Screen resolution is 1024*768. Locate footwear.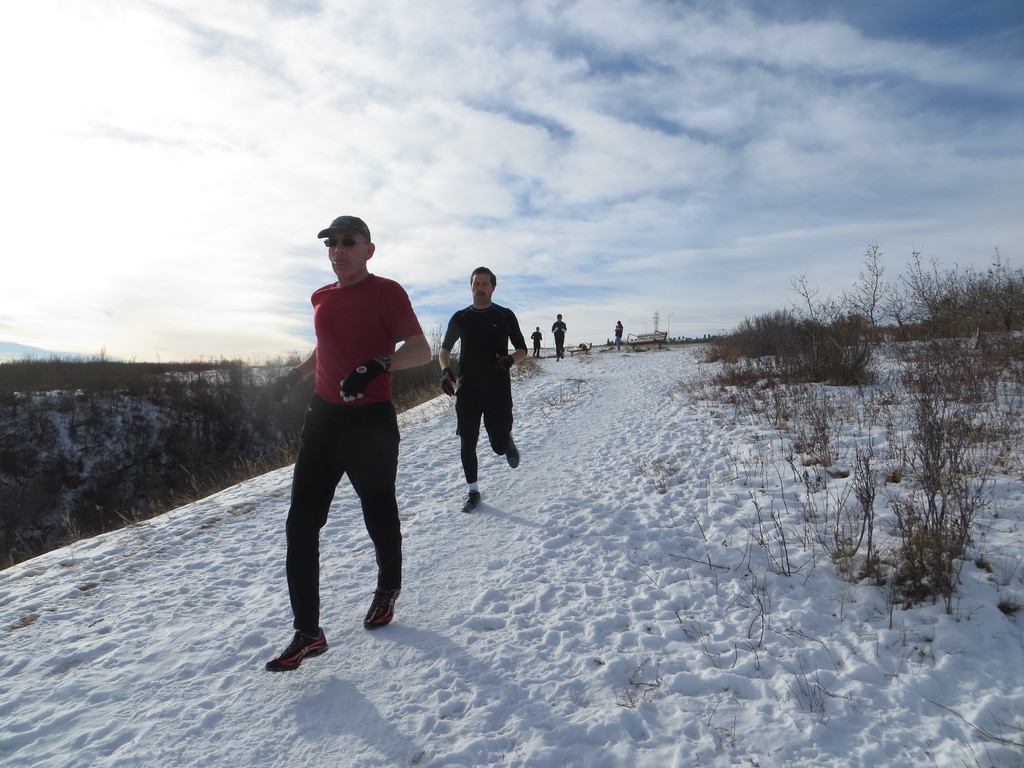
{"x1": 460, "y1": 490, "x2": 482, "y2": 515}.
